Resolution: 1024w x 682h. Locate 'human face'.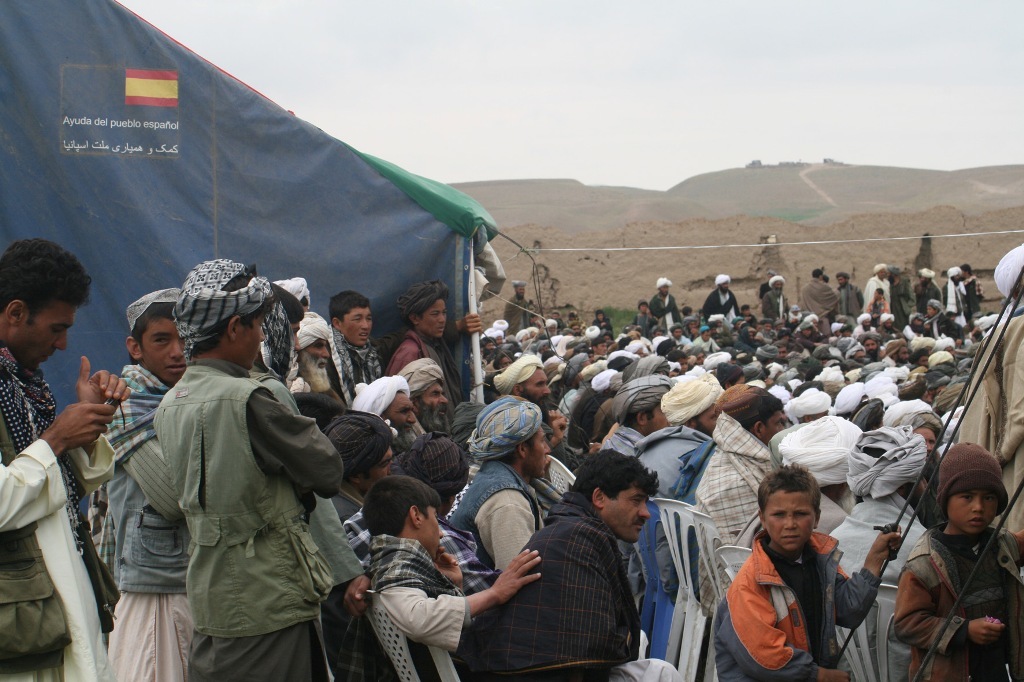
rect(834, 275, 848, 290).
